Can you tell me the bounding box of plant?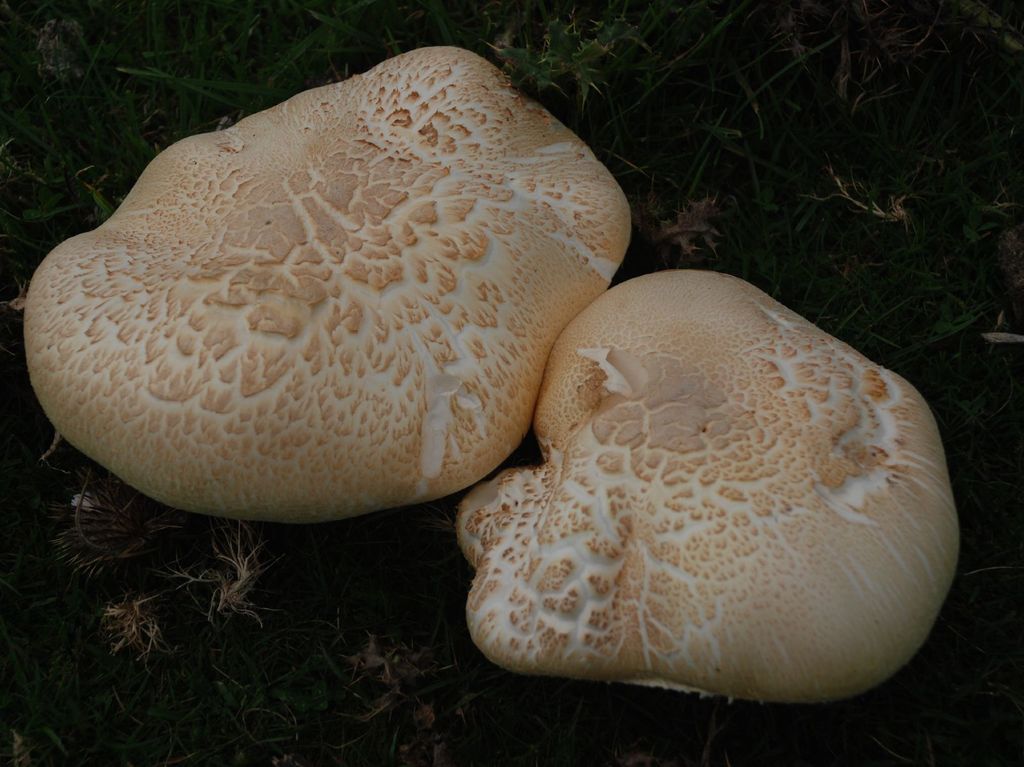
<bbox>169, 515, 356, 647</bbox>.
